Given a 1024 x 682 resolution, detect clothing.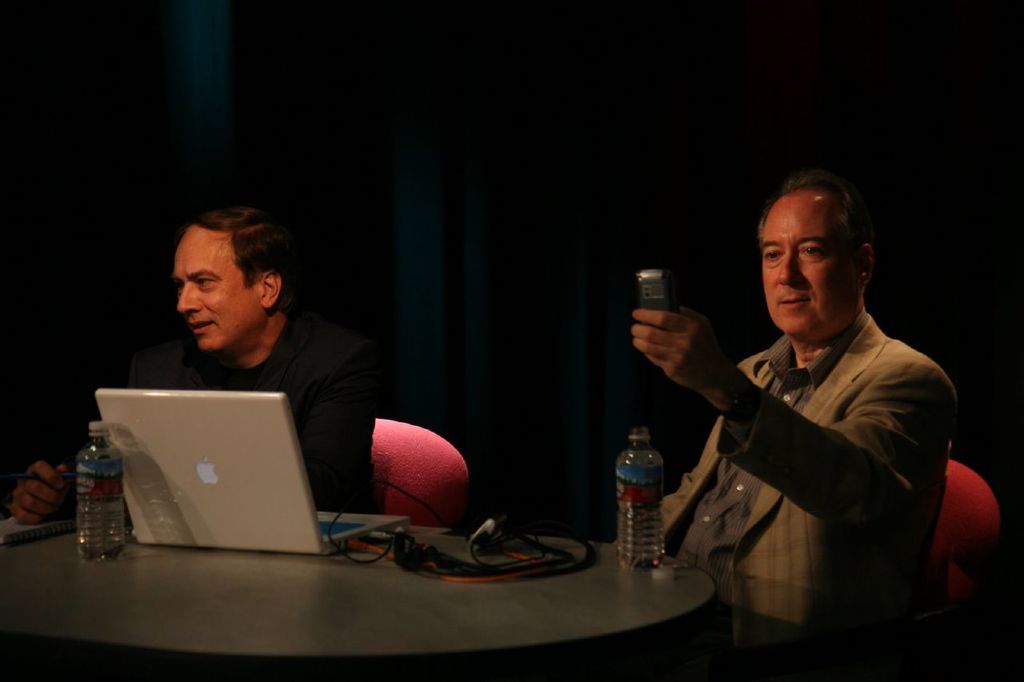
126, 292, 379, 520.
